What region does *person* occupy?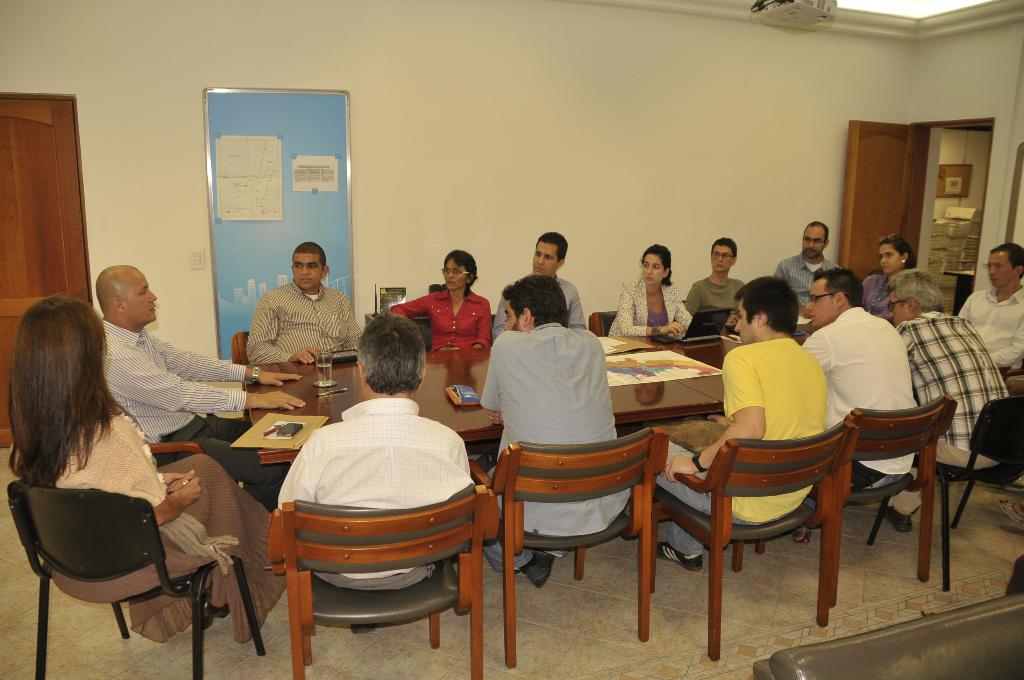
[x1=801, y1=270, x2=929, y2=545].
